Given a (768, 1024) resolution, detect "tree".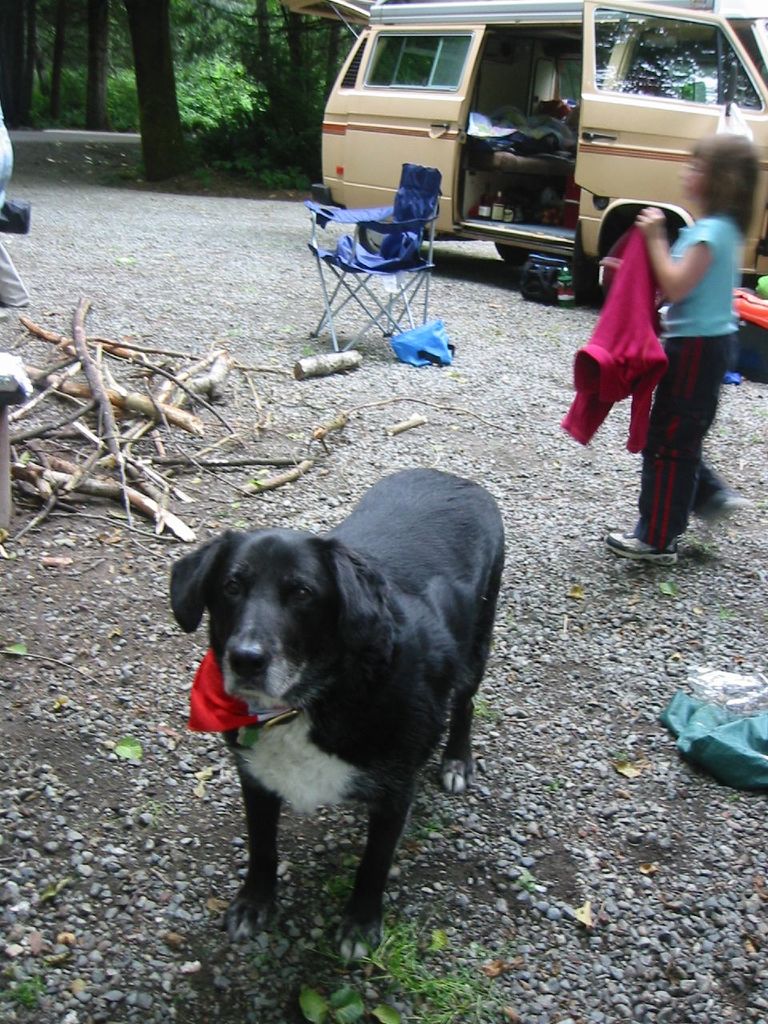
[left=235, top=0, right=346, bottom=165].
